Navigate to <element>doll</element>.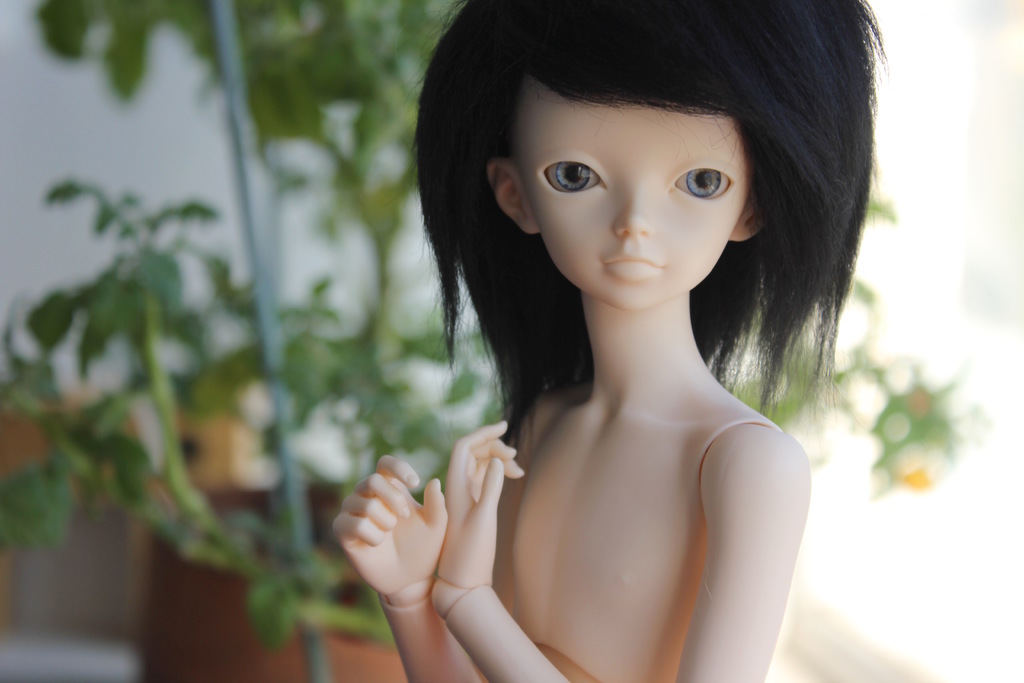
Navigation target: box(331, 0, 871, 680).
